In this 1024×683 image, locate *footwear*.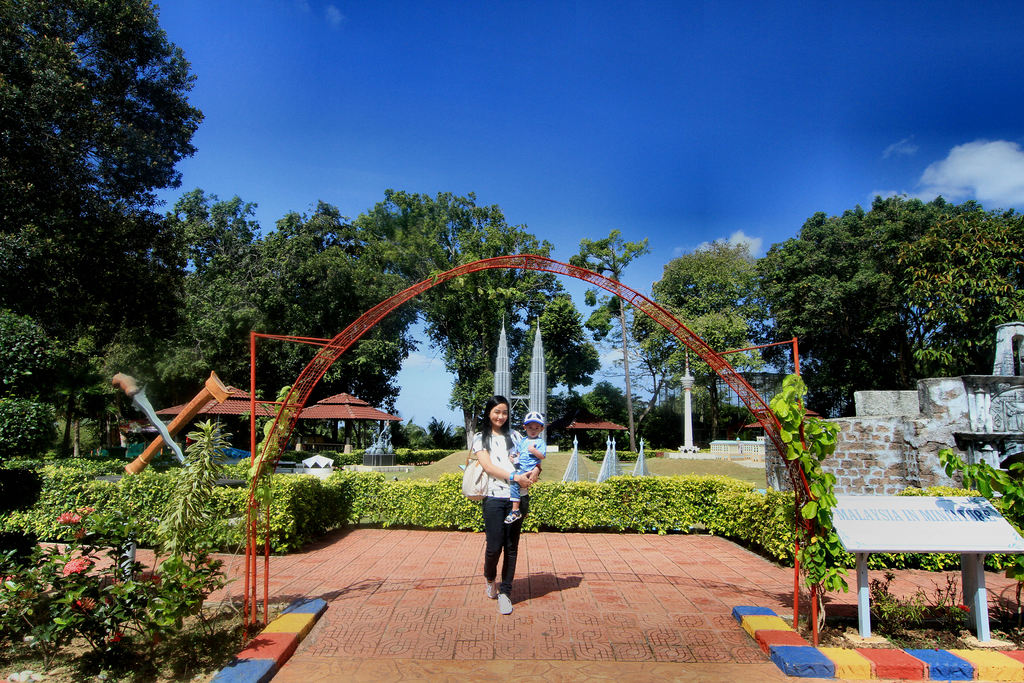
Bounding box: pyautogui.locateOnScreen(504, 511, 525, 523).
